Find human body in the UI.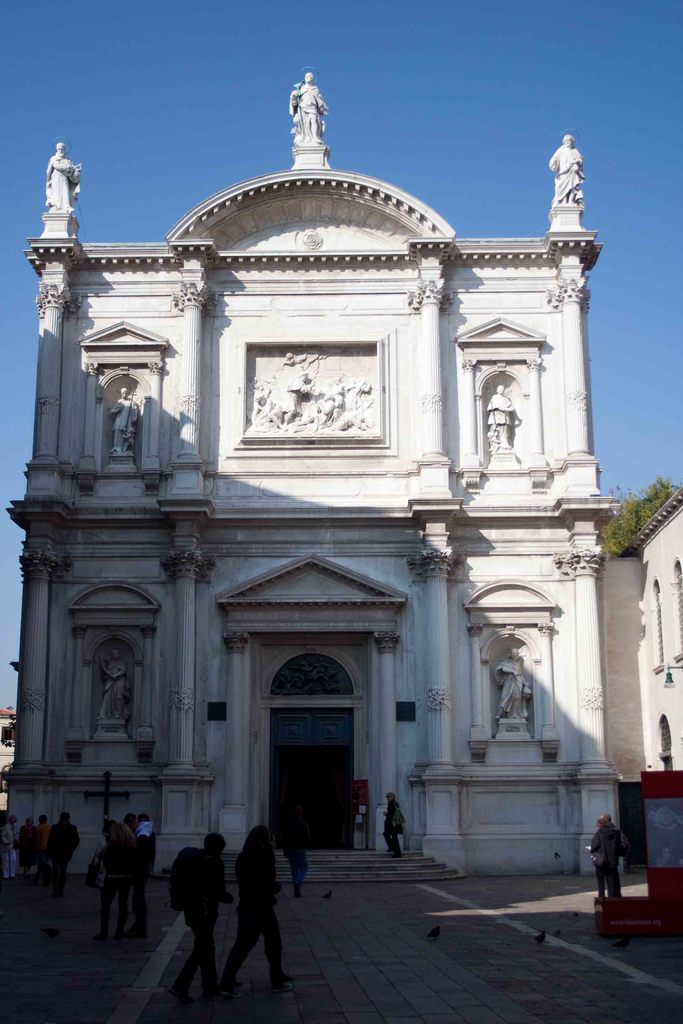
UI element at 22/817/37/872.
